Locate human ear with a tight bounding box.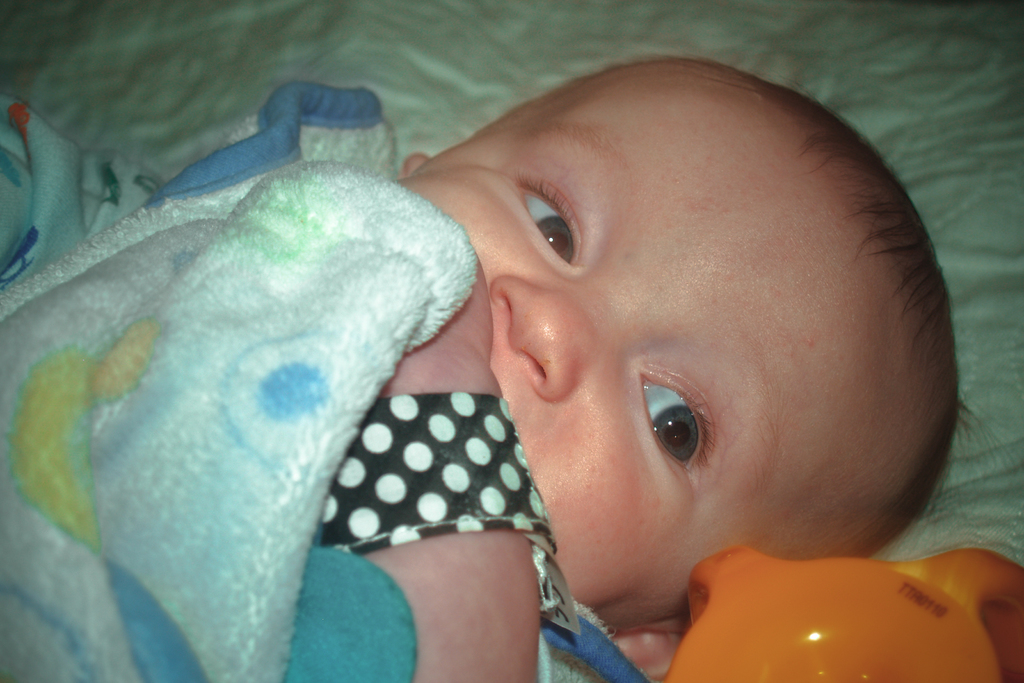
region(610, 617, 691, 682).
